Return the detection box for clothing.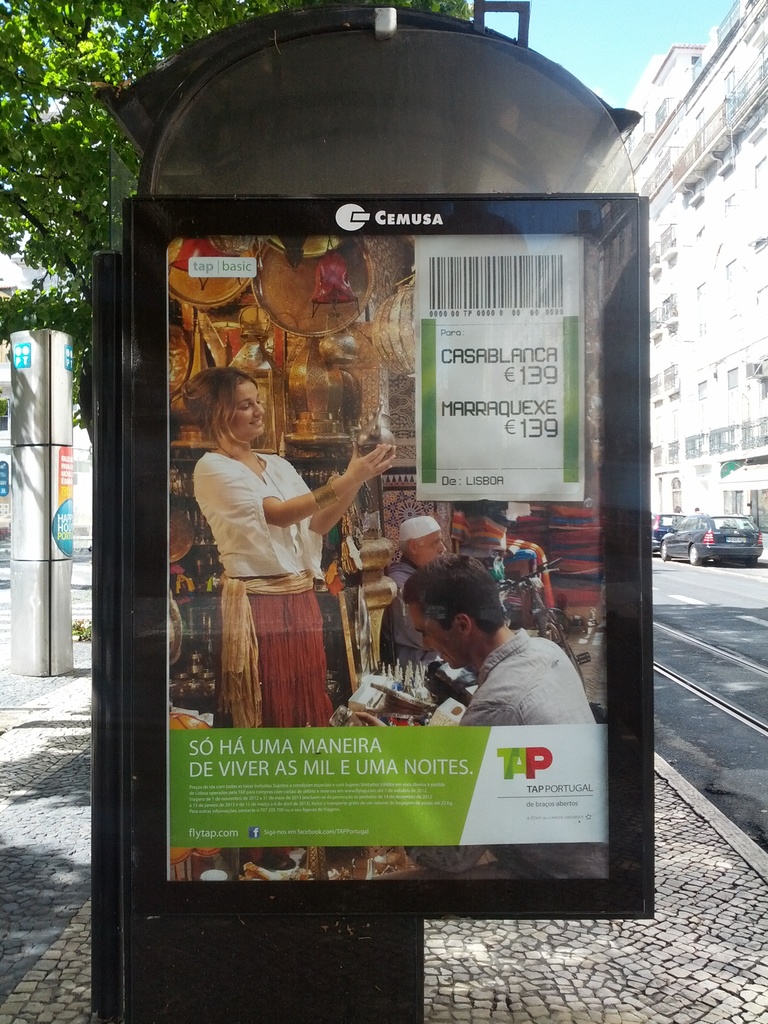
pyautogui.locateOnScreen(195, 449, 331, 724).
